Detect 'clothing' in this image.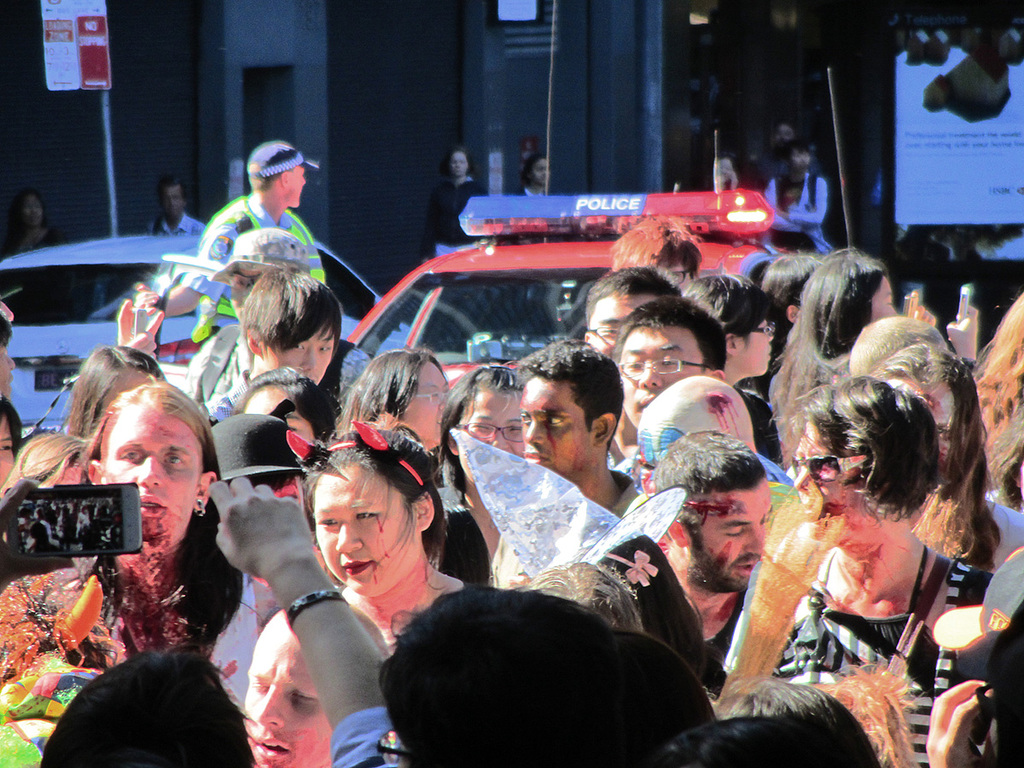
Detection: (981,501,1022,570).
